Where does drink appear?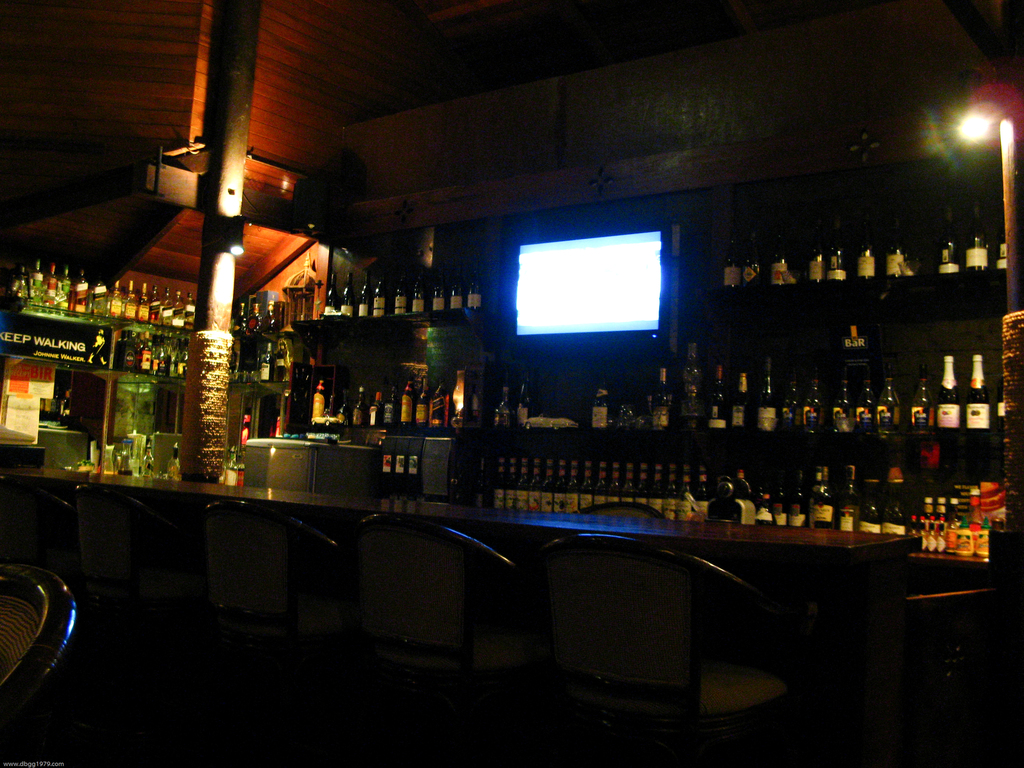
Appears at x1=771, y1=228, x2=788, y2=284.
